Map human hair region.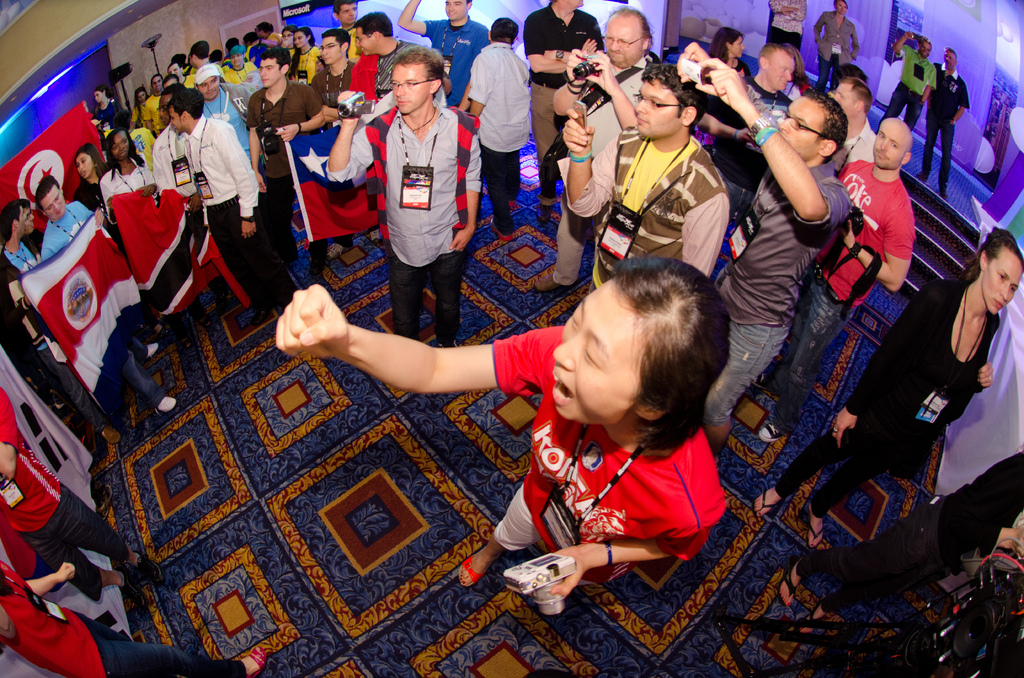
Mapped to bbox=(643, 58, 716, 129).
